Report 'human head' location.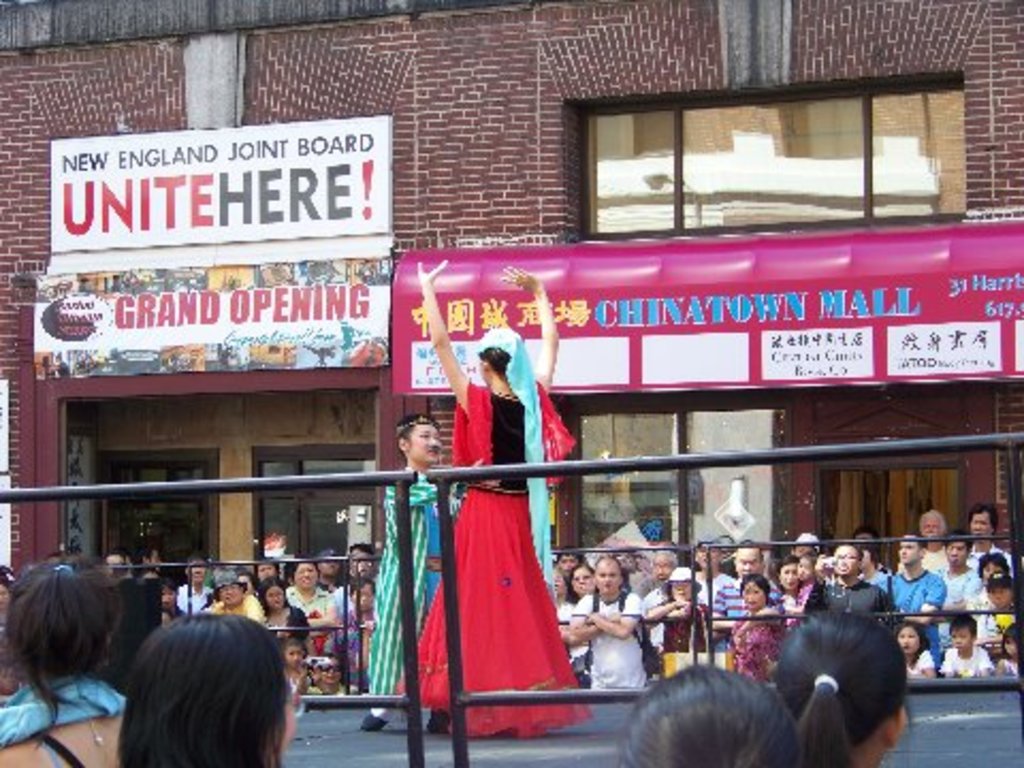
Report: 896:623:917:657.
